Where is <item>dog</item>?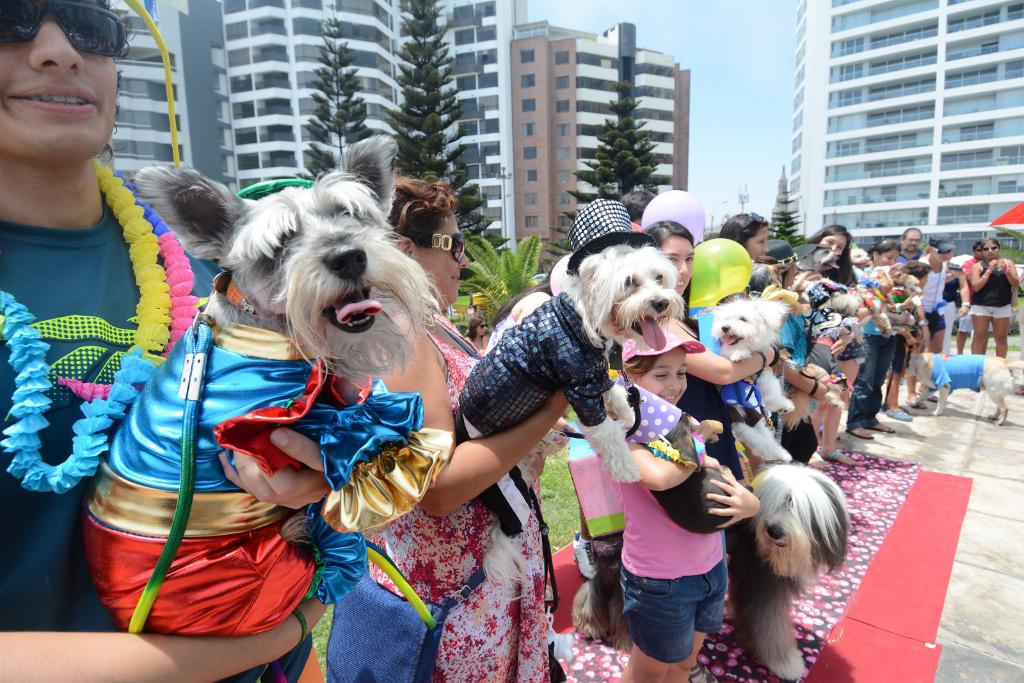
83,131,445,638.
